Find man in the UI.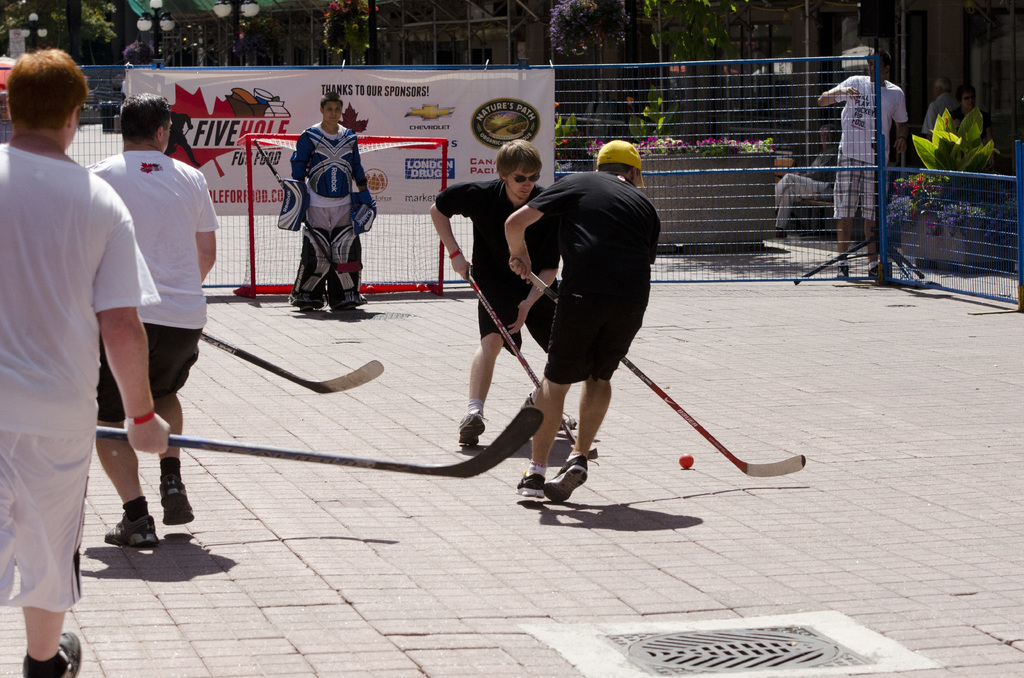
UI element at {"x1": 0, "y1": 42, "x2": 176, "y2": 677}.
